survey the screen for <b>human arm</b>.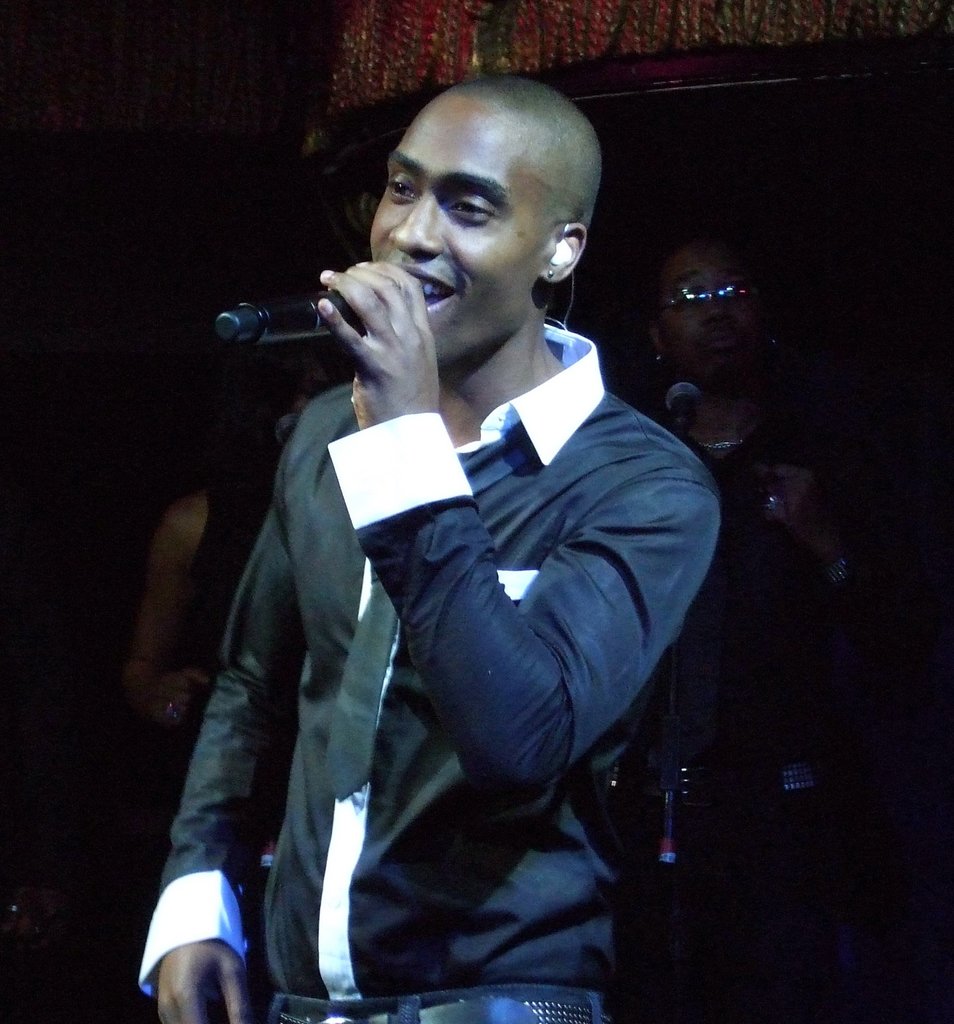
Survey found: box(132, 495, 310, 1023).
